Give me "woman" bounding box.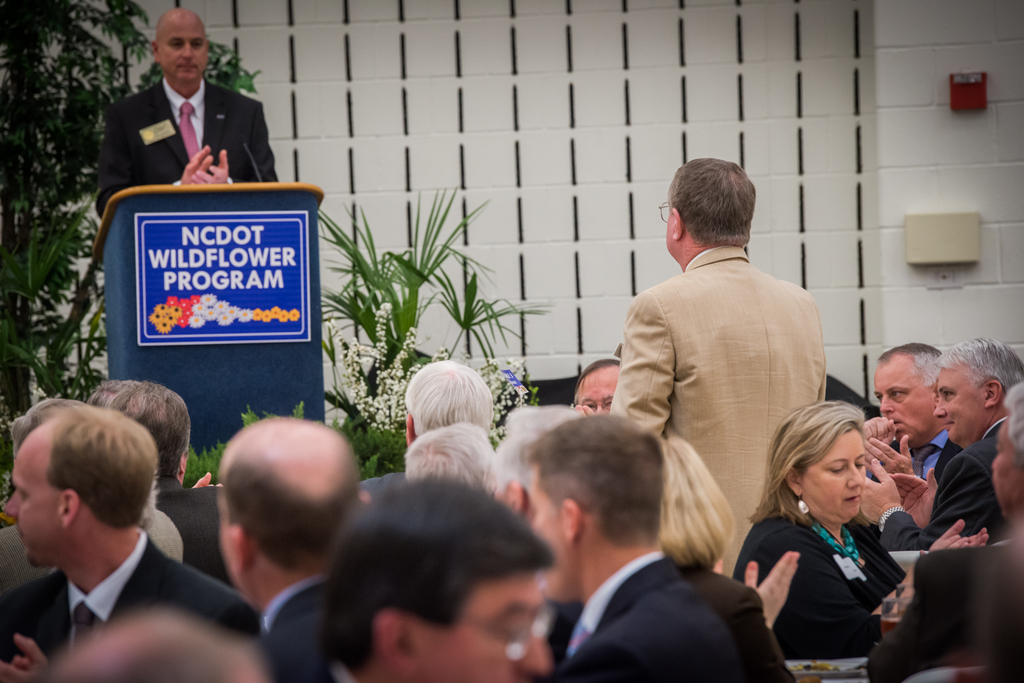
(left=731, top=399, right=989, bottom=662).
